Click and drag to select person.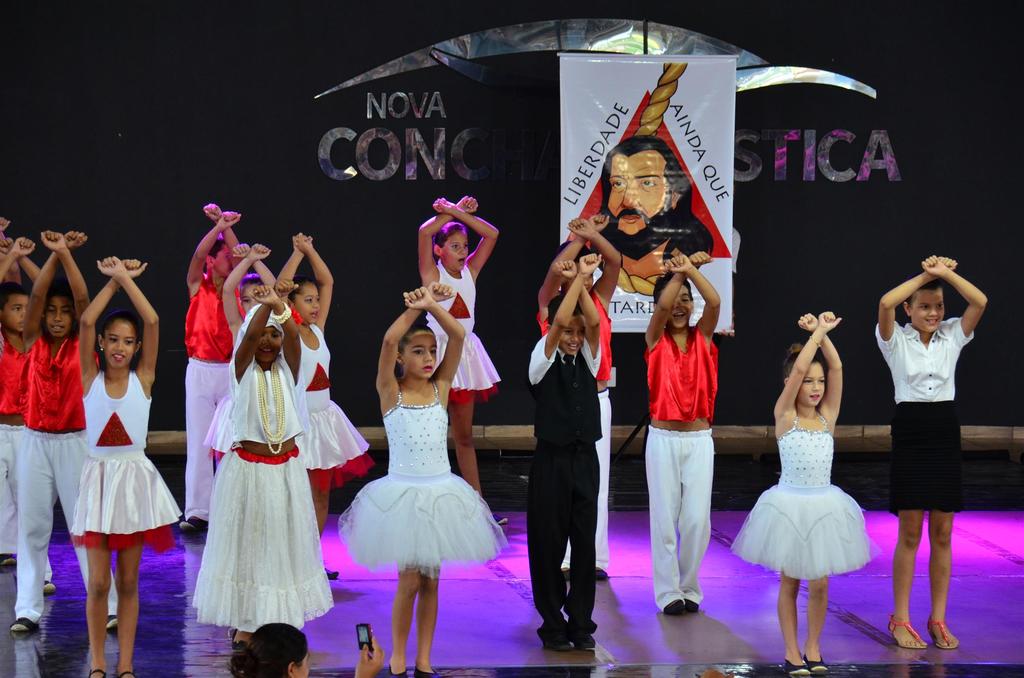
Selection: {"x1": 227, "y1": 622, "x2": 386, "y2": 677}.
